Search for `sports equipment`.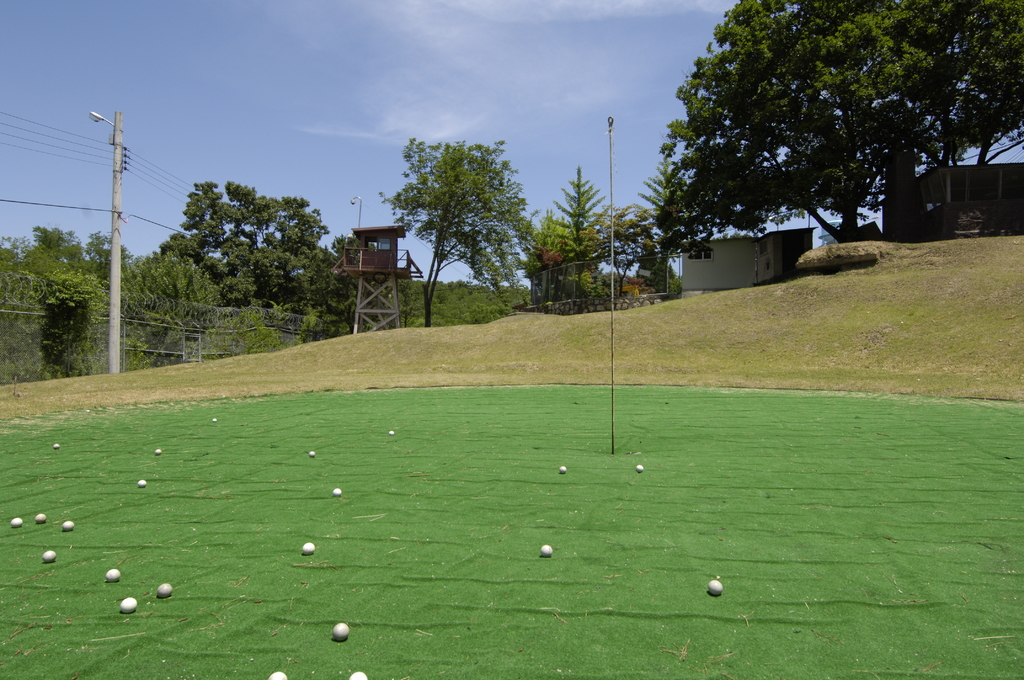
Found at (558, 465, 567, 474).
